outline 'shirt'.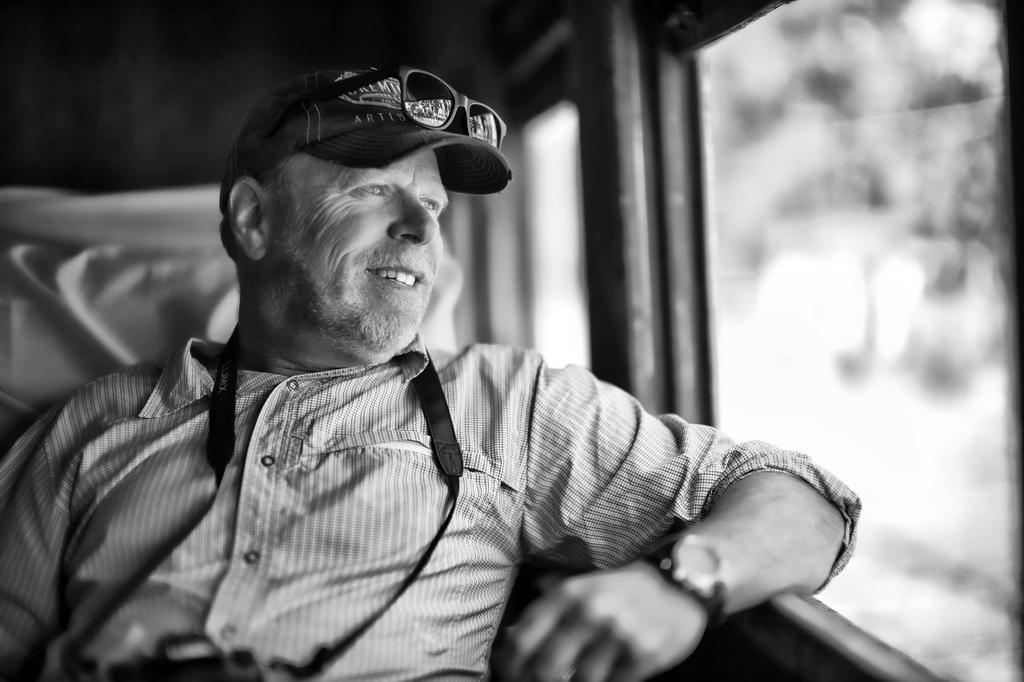
Outline: left=0, top=335, right=859, bottom=679.
